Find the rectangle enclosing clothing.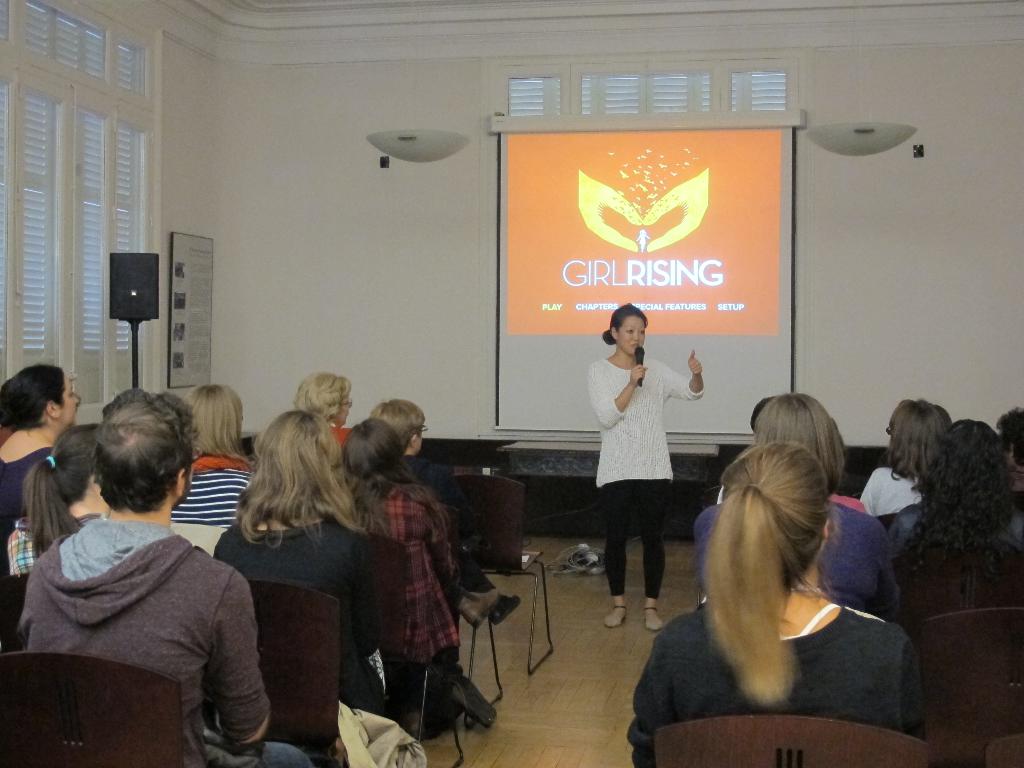
(left=0, top=447, right=54, bottom=515).
